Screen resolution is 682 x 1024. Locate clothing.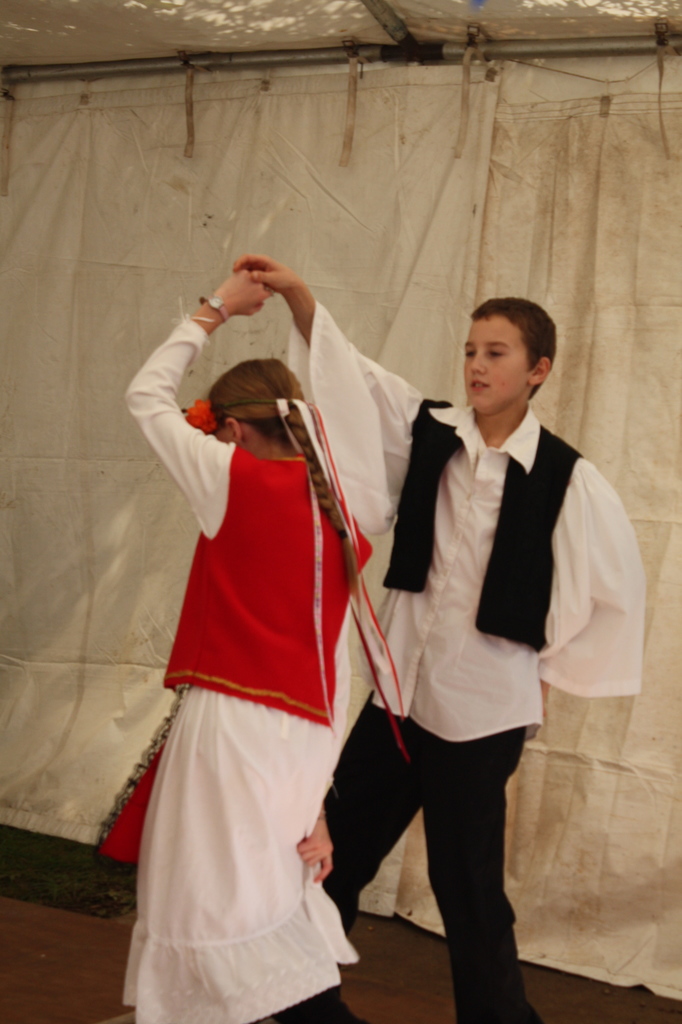
281, 295, 649, 1023.
